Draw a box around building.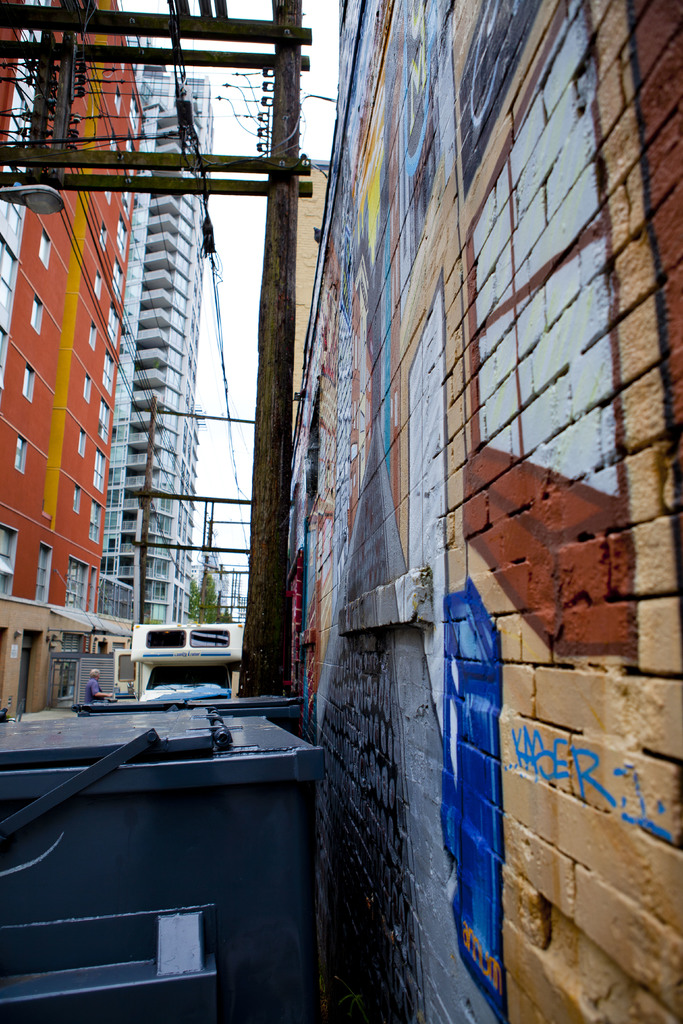
[x1=0, y1=0, x2=147, y2=724].
